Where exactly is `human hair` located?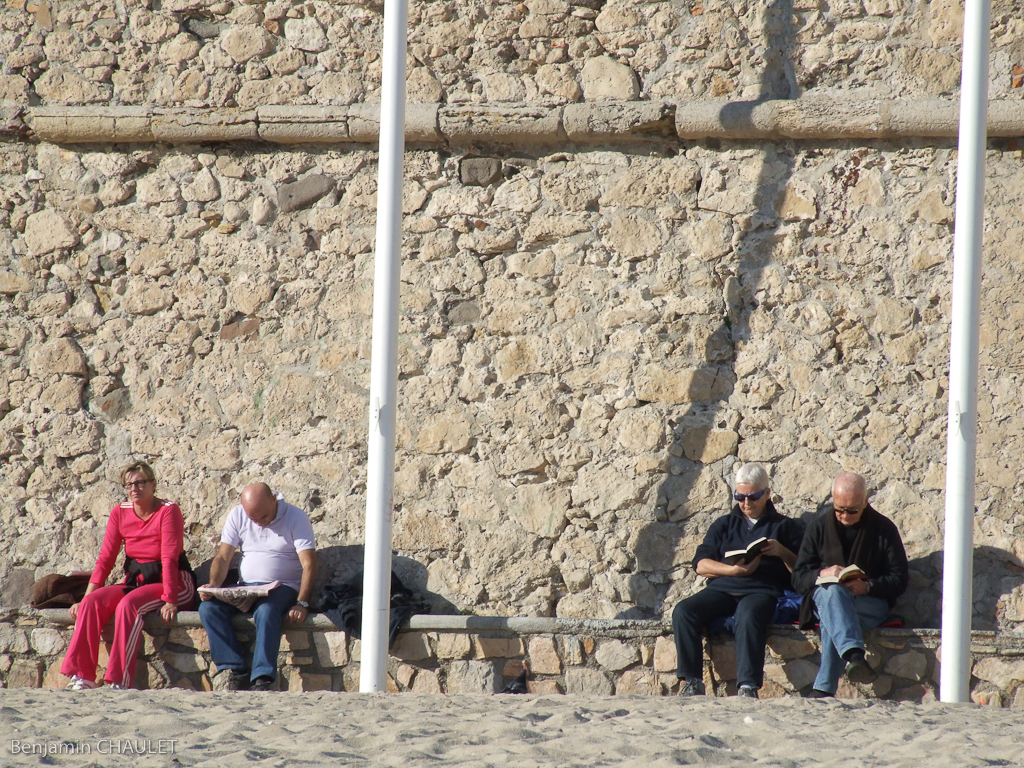
Its bounding box is box(831, 476, 867, 500).
